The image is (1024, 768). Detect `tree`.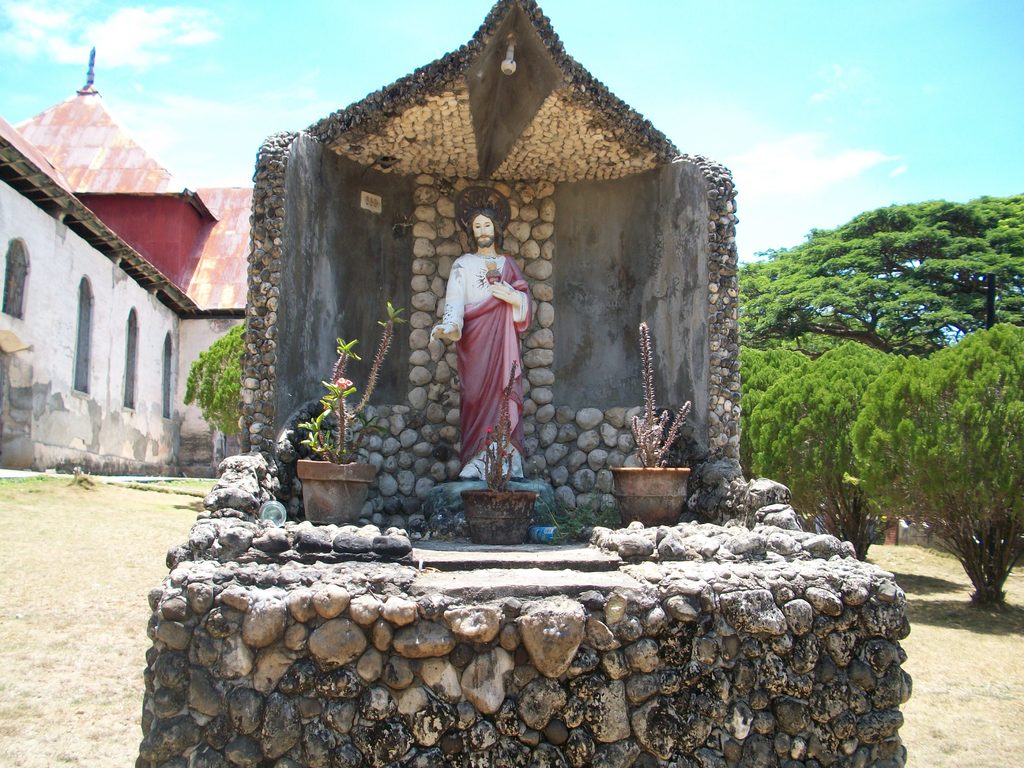
Detection: left=847, top=316, right=1023, bottom=611.
